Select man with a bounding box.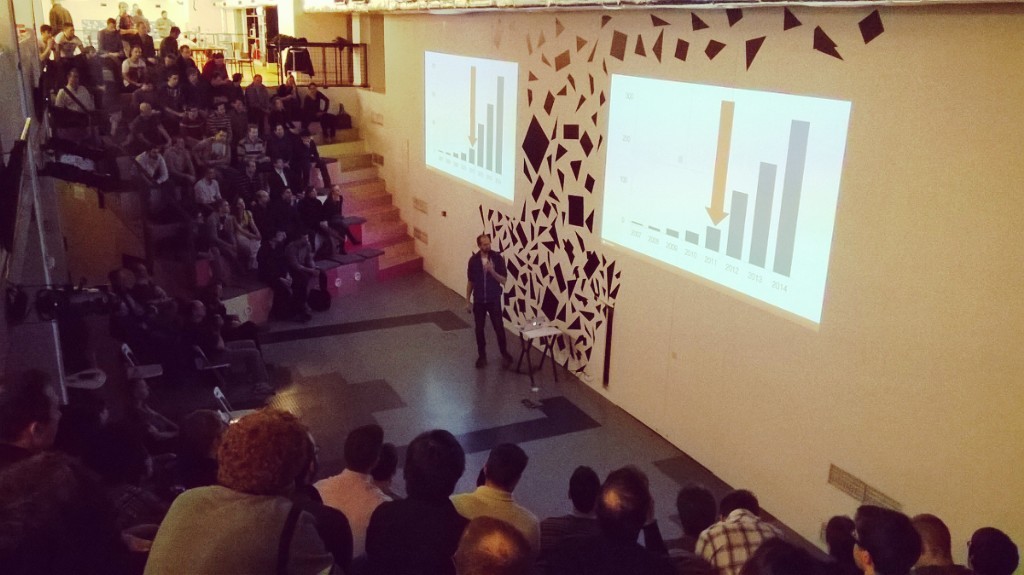
[x1=445, y1=438, x2=558, y2=574].
